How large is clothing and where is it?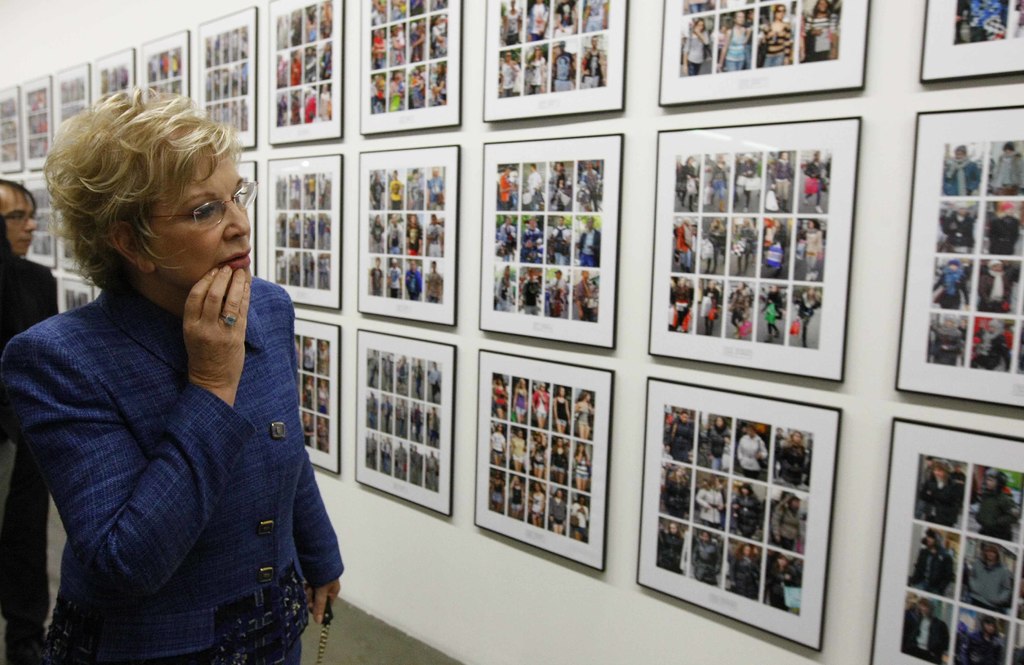
Bounding box: bbox=(964, 0, 1000, 39).
